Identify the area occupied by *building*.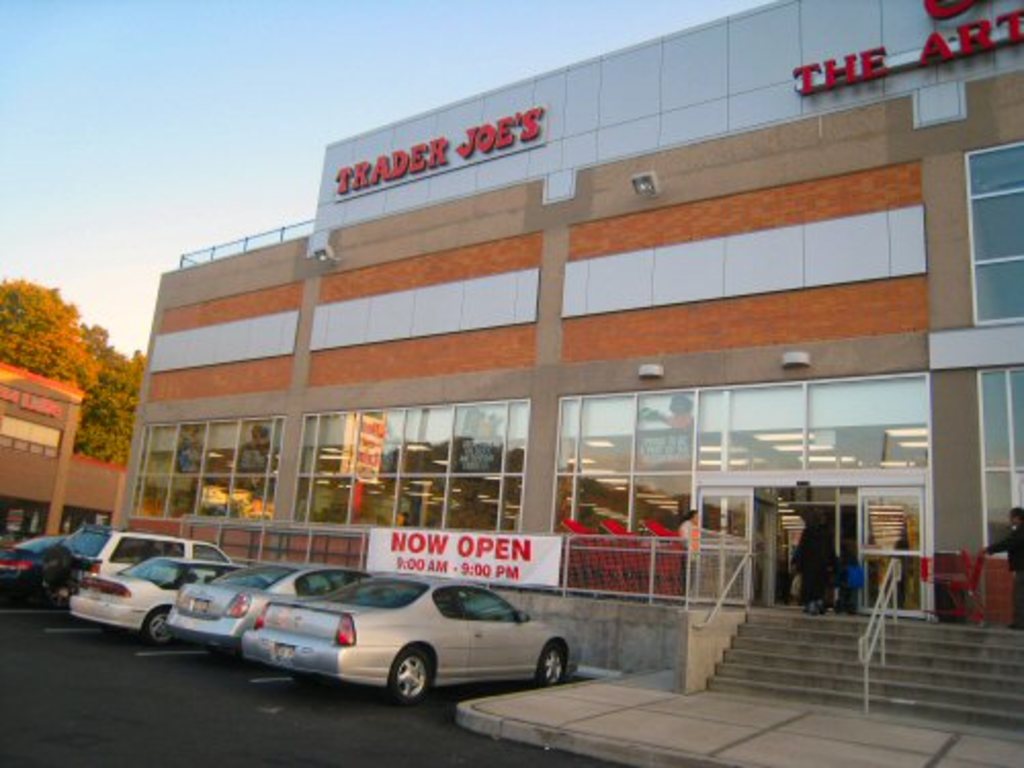
Area: 115 0 1022 766.
